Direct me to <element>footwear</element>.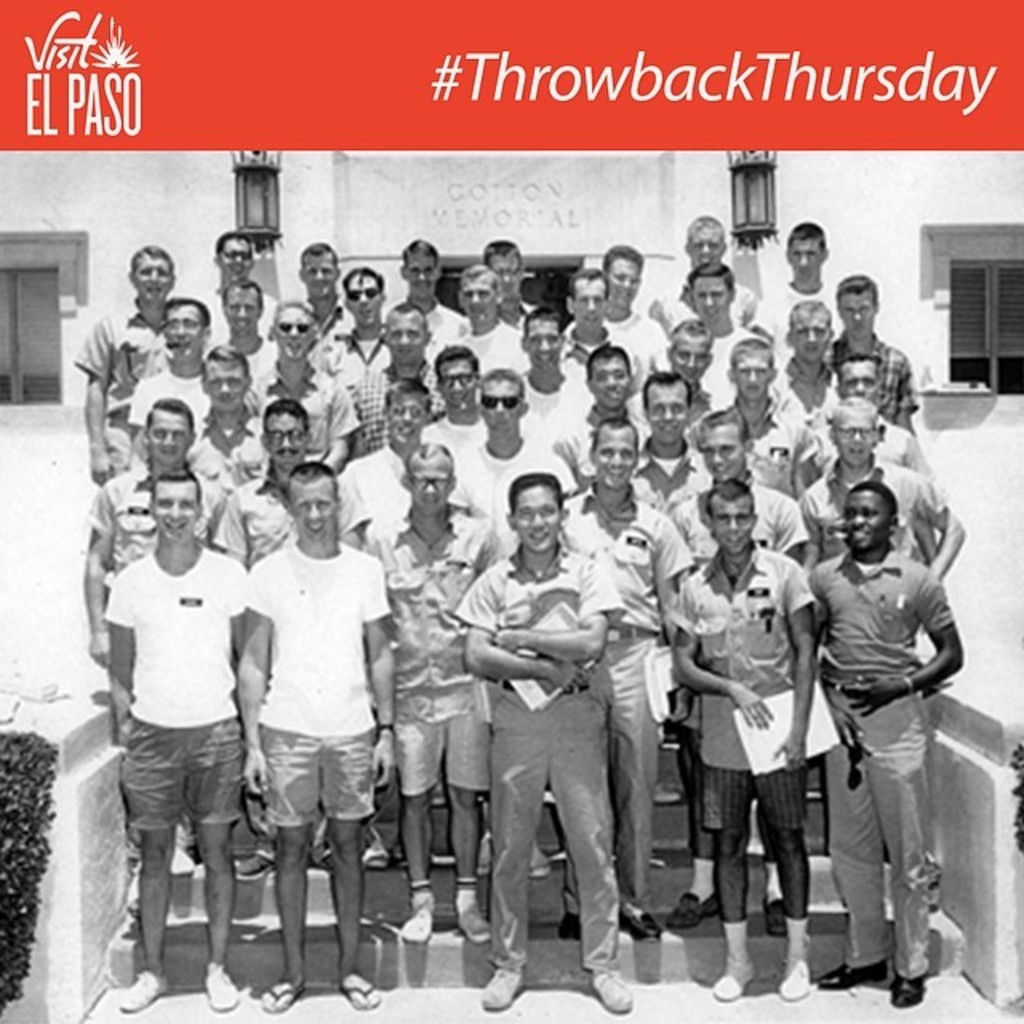
Direction: l=456, t=890, r=488, b=944.
